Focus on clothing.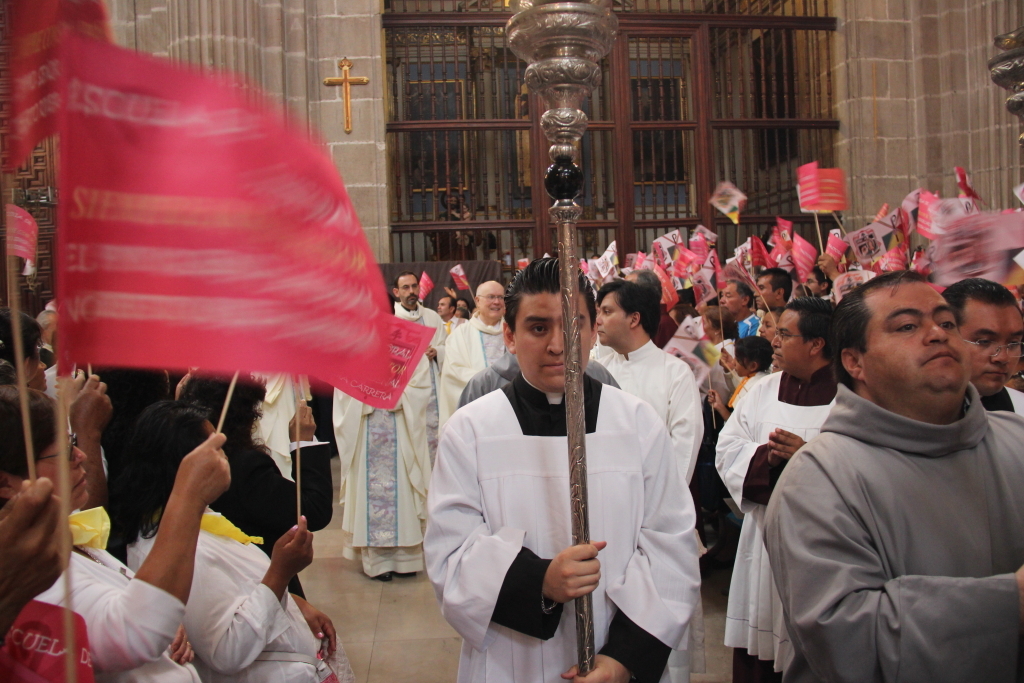
Focused at 753/384/1023/682.
